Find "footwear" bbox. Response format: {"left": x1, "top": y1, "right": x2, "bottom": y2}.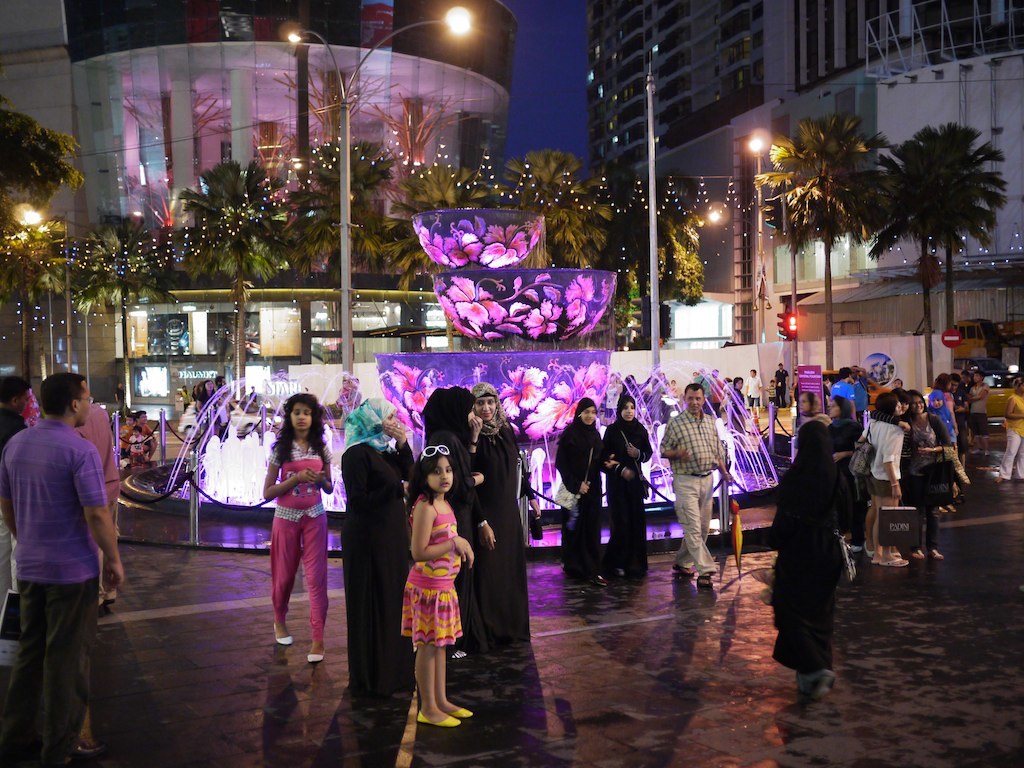
{"left": 932, "top": 552, "right": 945, "bottom": 560}.
